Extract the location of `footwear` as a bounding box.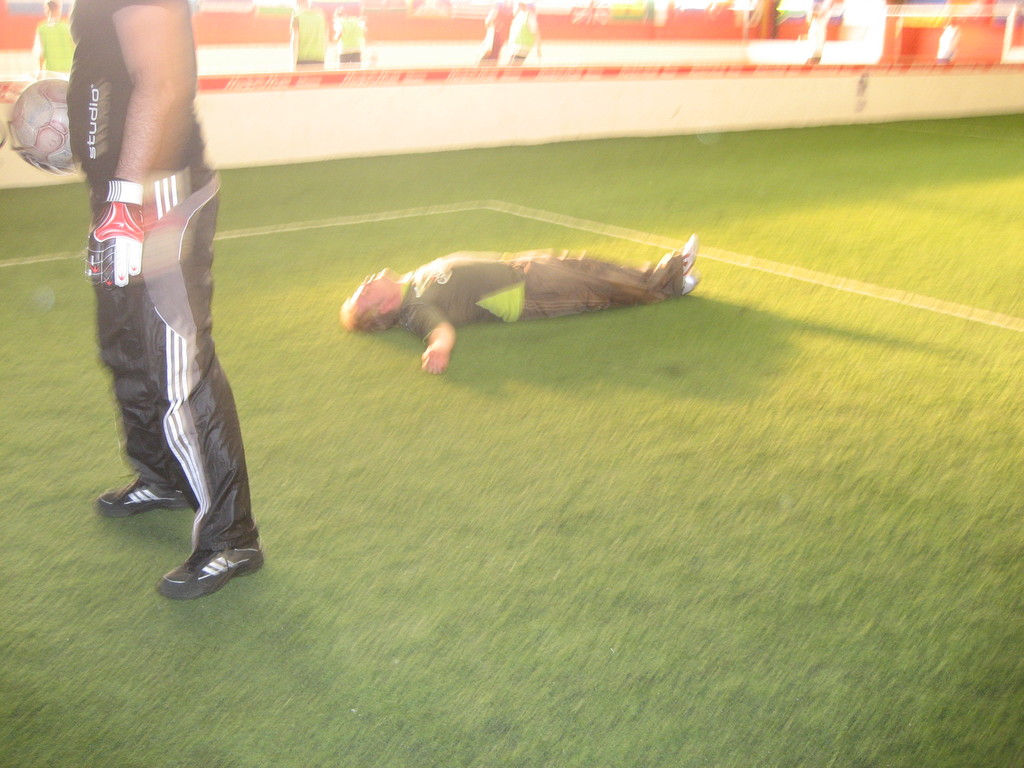
select_region(676, 233, 699, 280).
